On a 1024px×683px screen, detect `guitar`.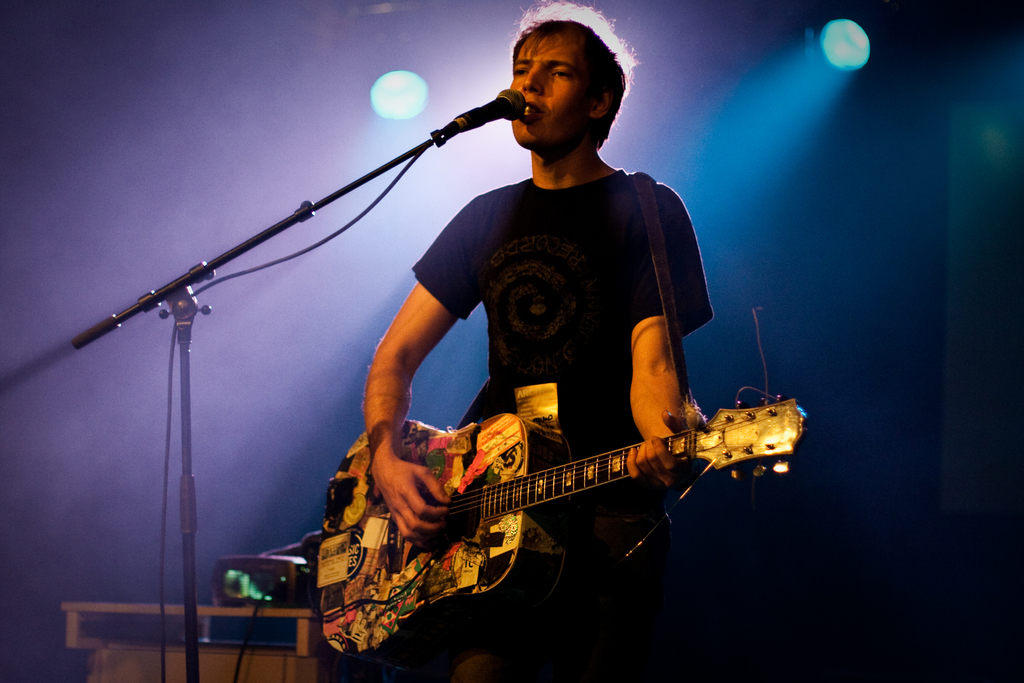
{"left": 313, "top": 304, "right": 812, "bottom": 658}.
